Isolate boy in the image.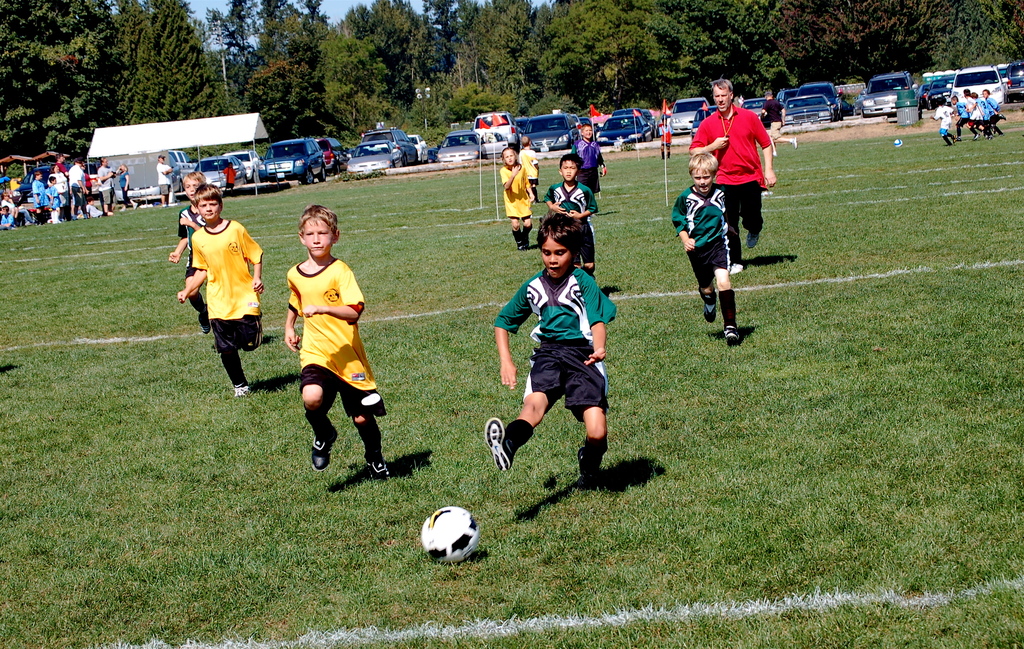
Isolated region: <region>674, 150, 745, 350</region>.
